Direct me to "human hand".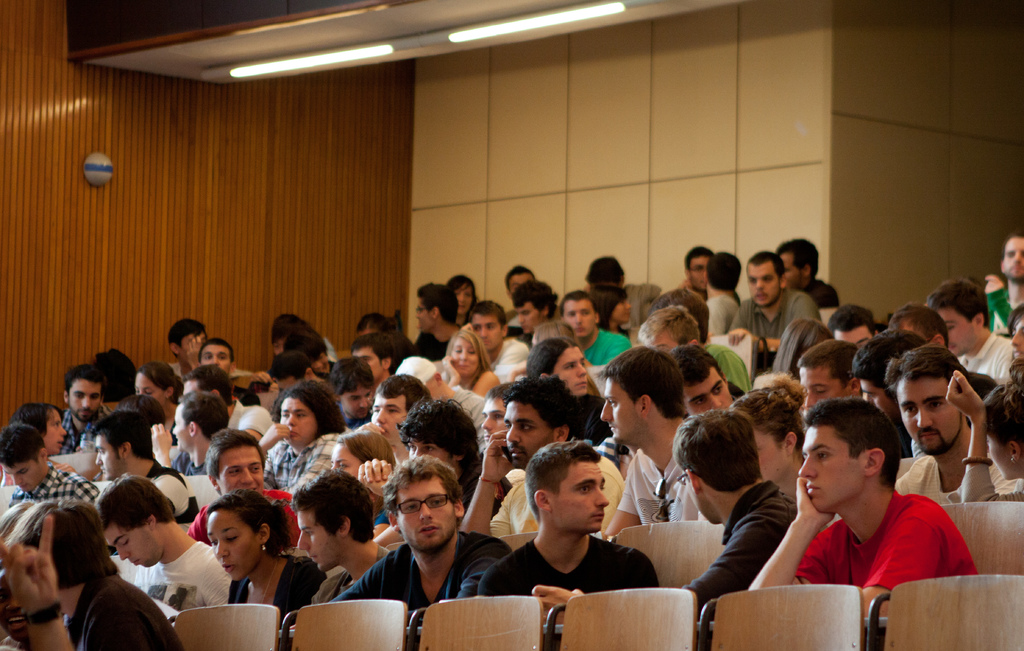
Direction: crop(726, 326, 749, 348).
